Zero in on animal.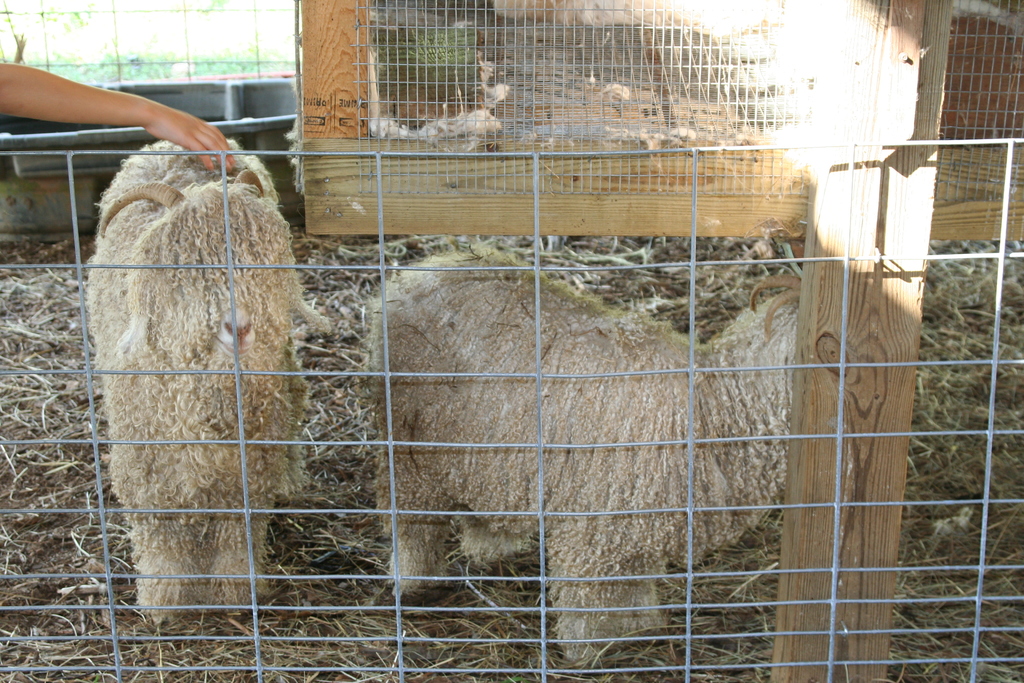
Zeroed in: region(345, 244, 810, 657).
